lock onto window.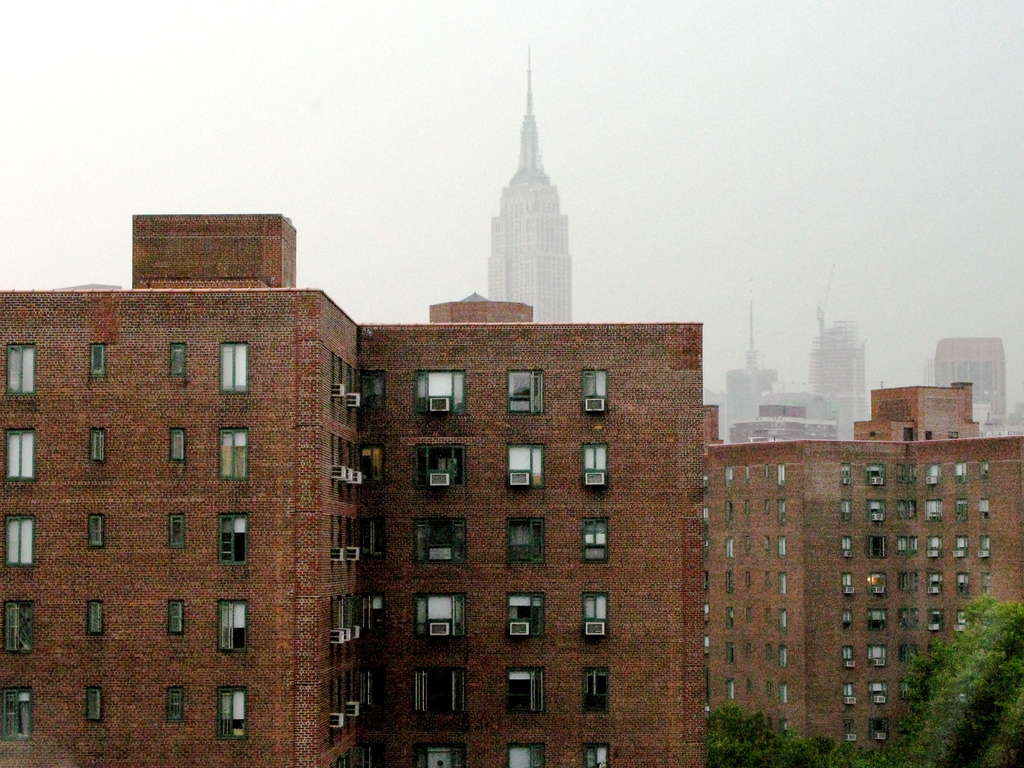
Locked: 414:591:466:638.
